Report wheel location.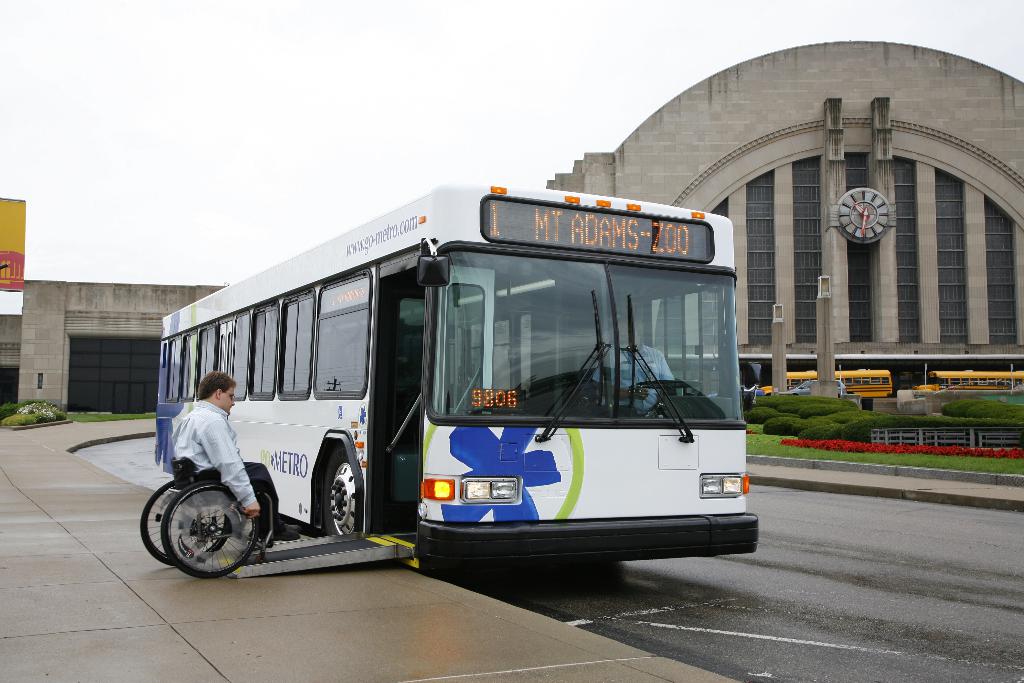
Report: crop(321, 447, 364, 540).
